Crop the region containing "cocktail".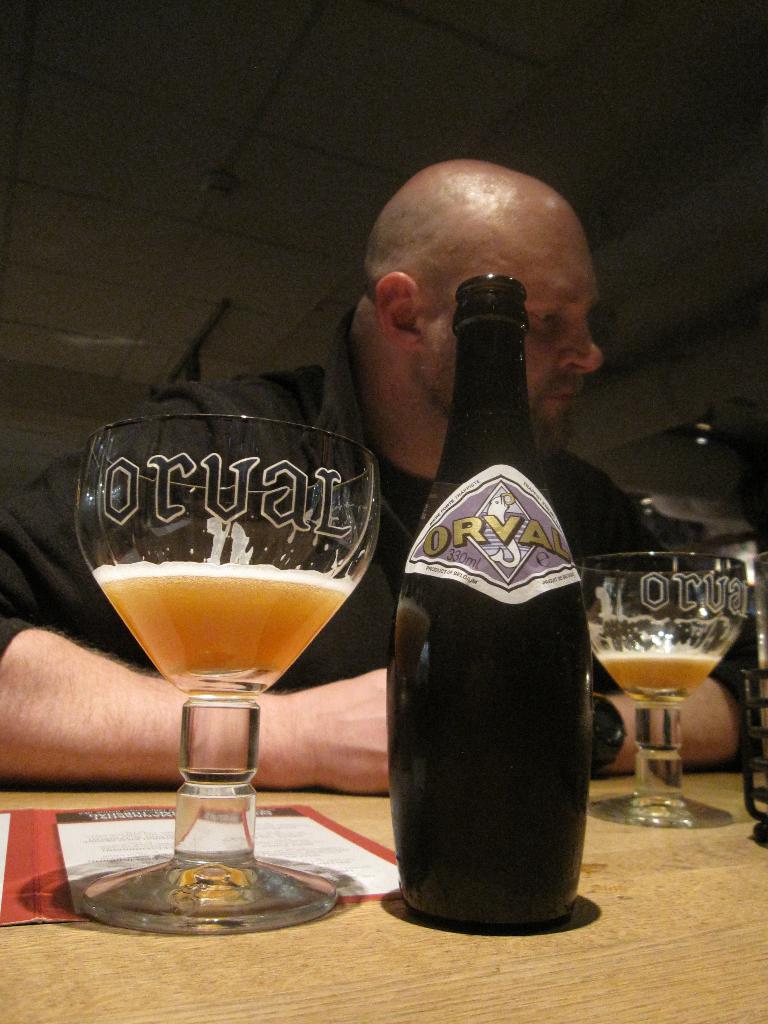
Crop region: (567, 545, 748, 832).
